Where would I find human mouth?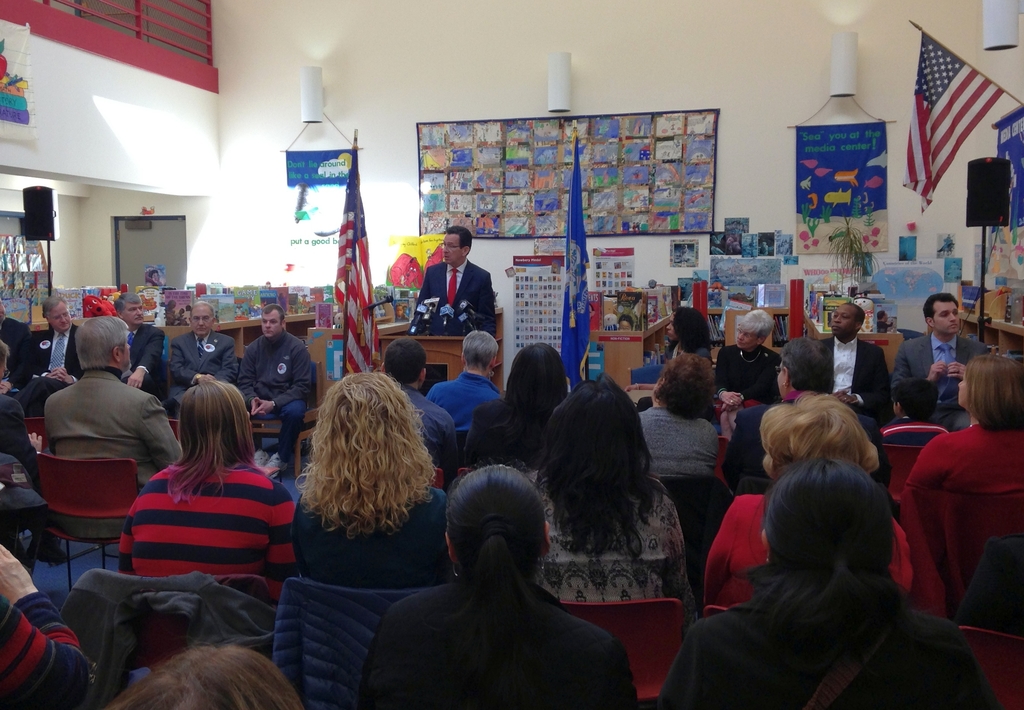
At [left=446, top=256, right=449, bottom=260].
